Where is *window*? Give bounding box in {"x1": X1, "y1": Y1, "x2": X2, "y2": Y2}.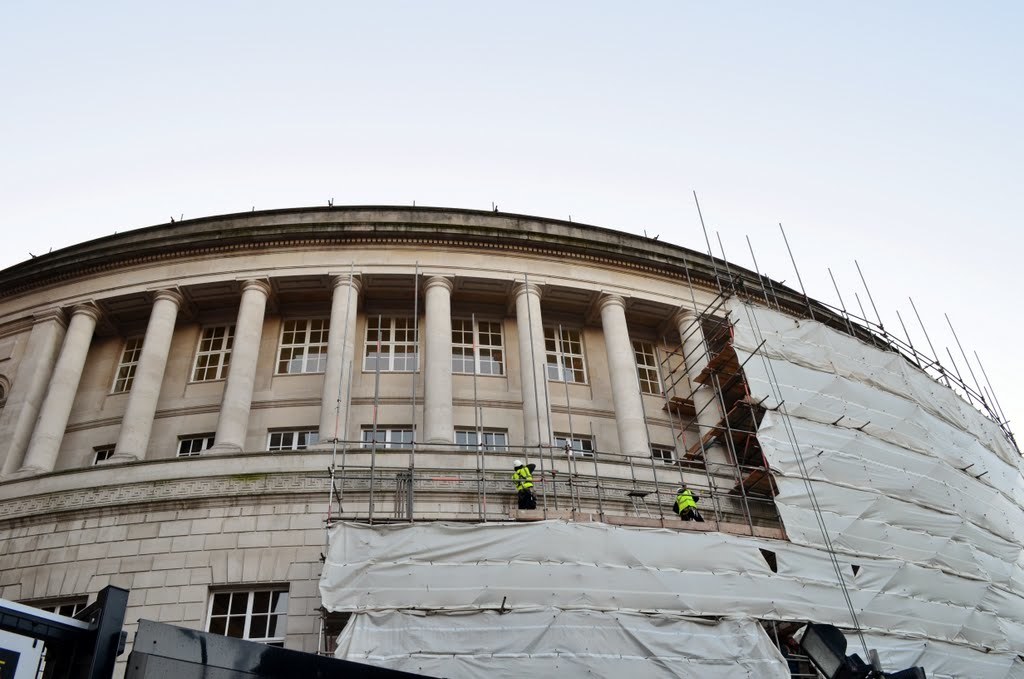
{"x1": 628, "y1": 337, "x2": 664, "y2": 397}.
